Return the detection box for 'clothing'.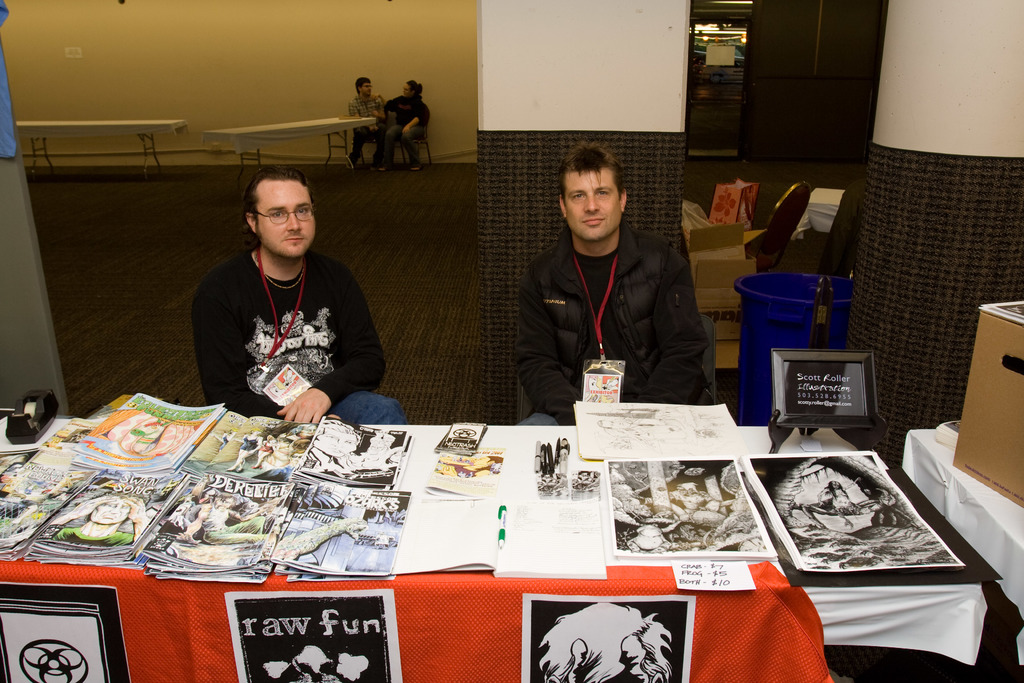
crop(183, 208, 381, 424).
